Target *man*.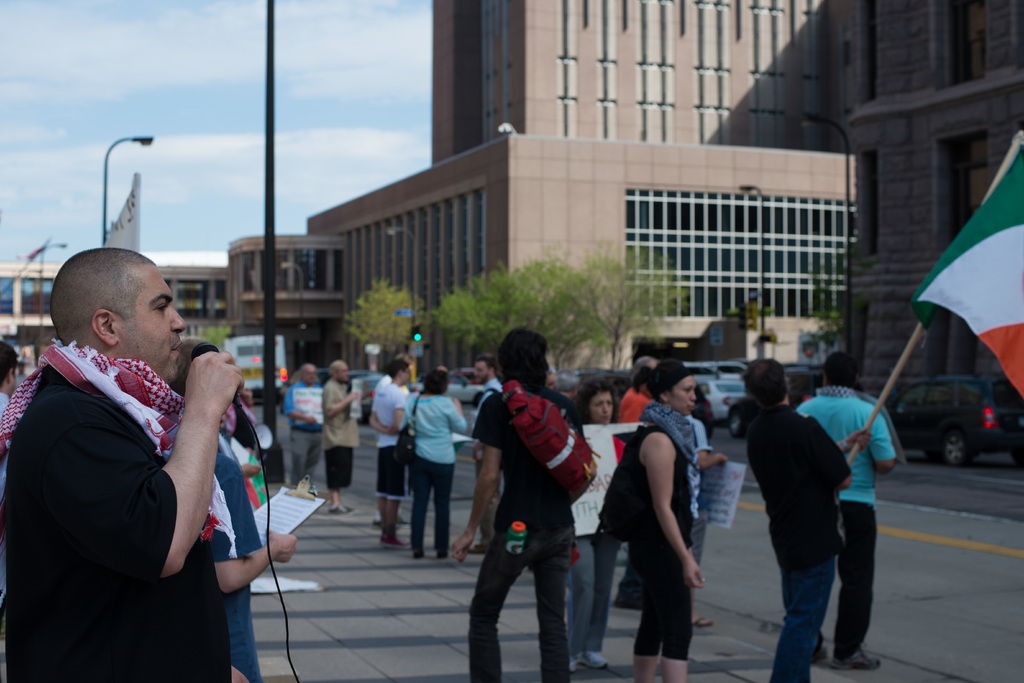
Target region: Rect(367, 360, 409, 550).
